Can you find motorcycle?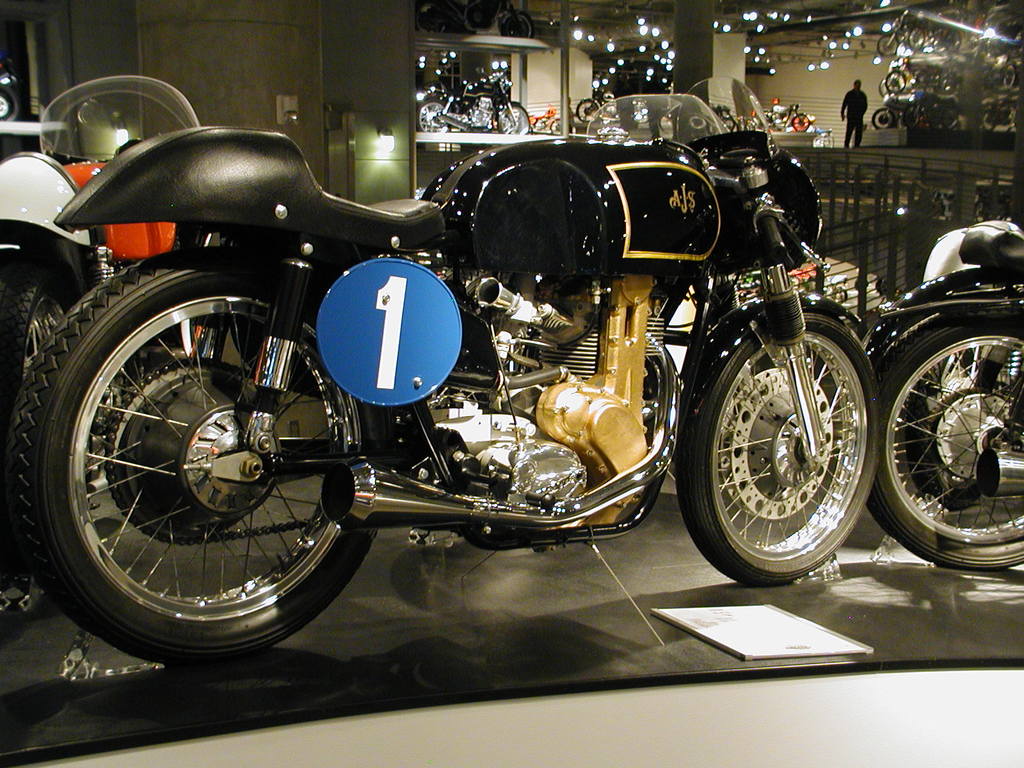
Yes, bounding box: bbox=(2, 70, 231, 564).
